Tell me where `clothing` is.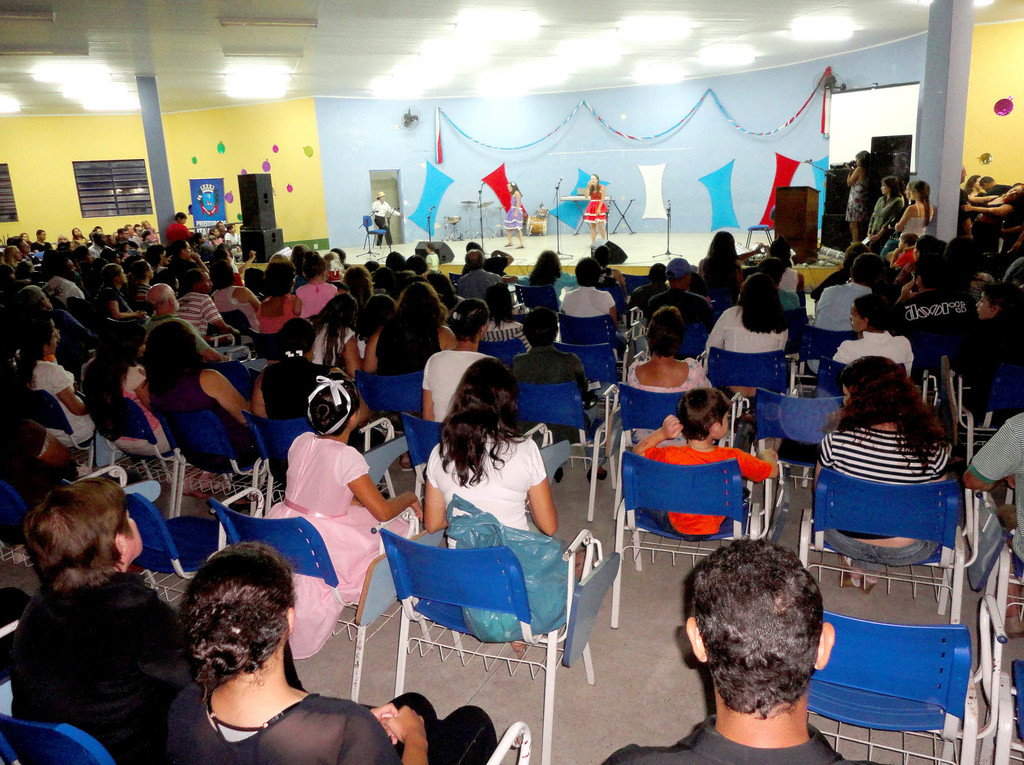
`clothing` is at [x1=298, y1=314, x2=356, y2=362].
